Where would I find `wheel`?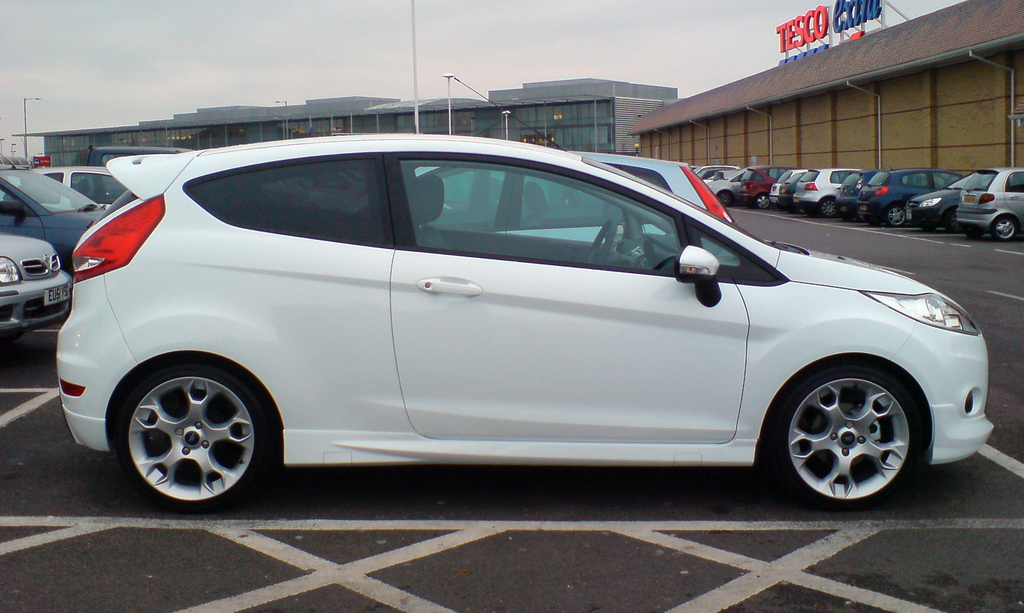
At [857,212,862,219].
